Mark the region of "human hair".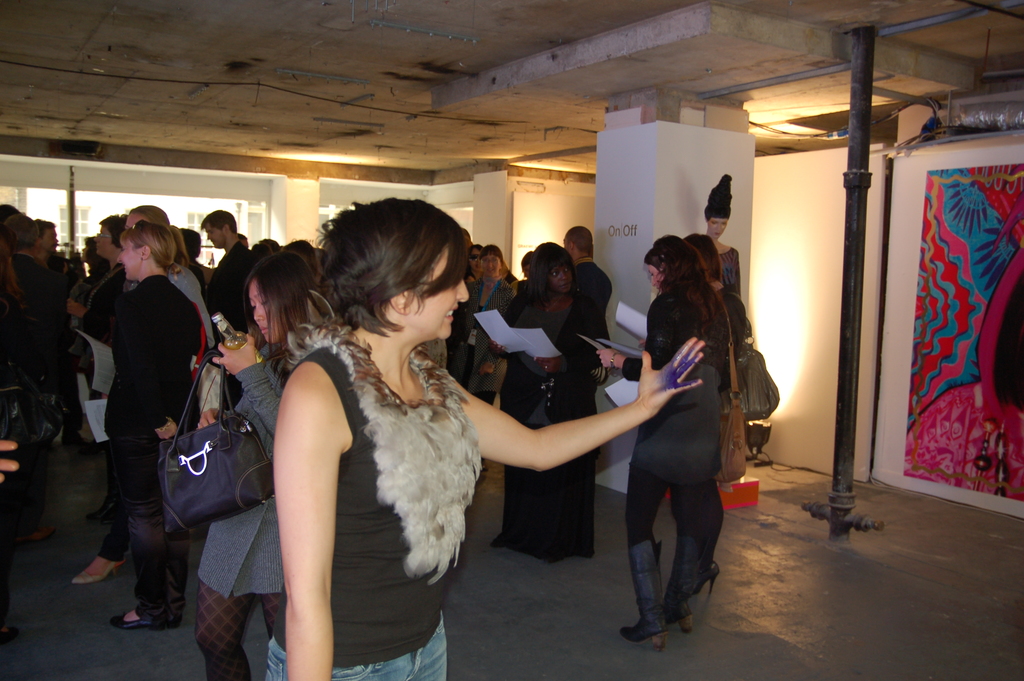
Region: [x1=566, y1=224, x2=592, y2=251].
